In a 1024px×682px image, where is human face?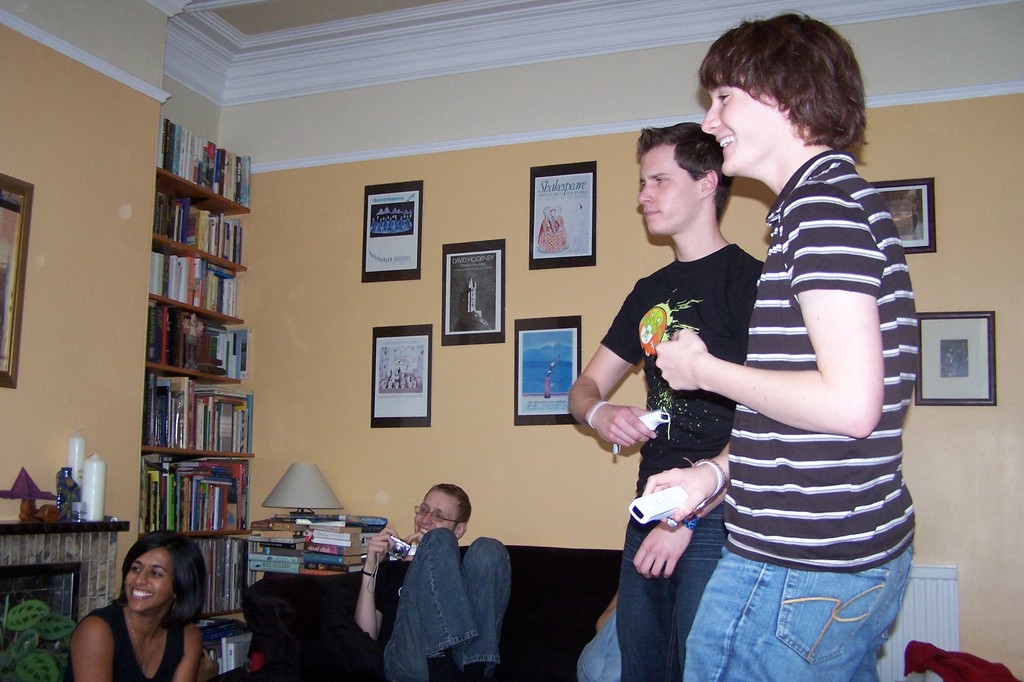
[x1=702, y1=69, x2=797, y2=175].
